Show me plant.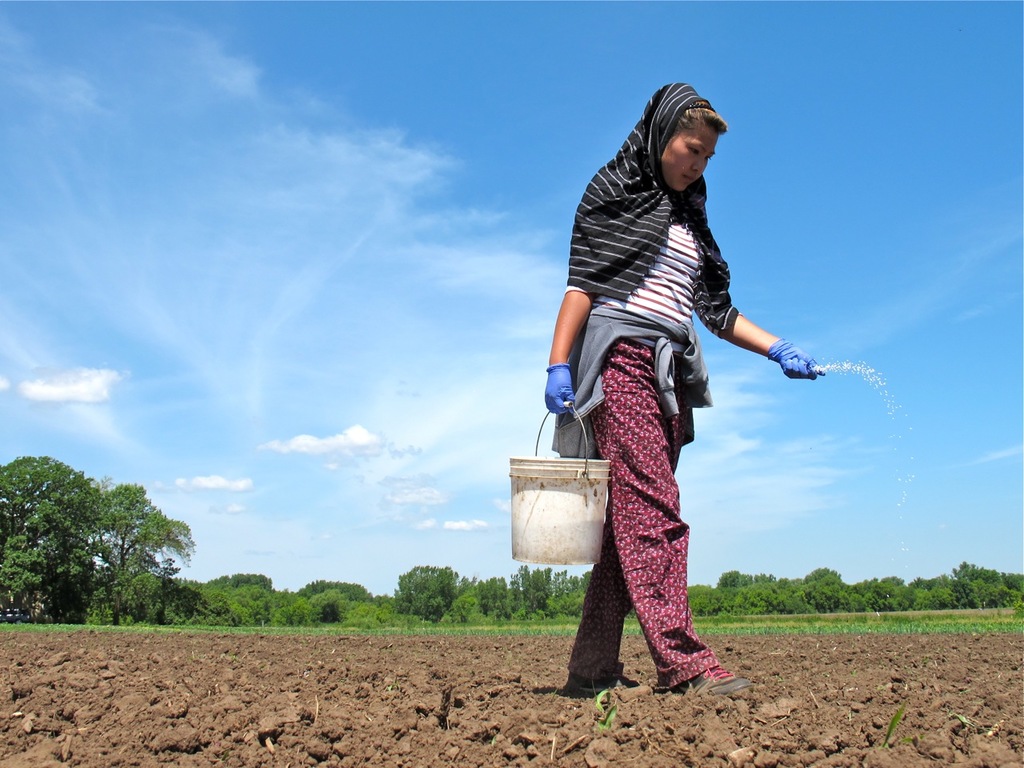
plant is here: {"x1": 881, "y1": 700, "x2": 907, "y2": 749}.
